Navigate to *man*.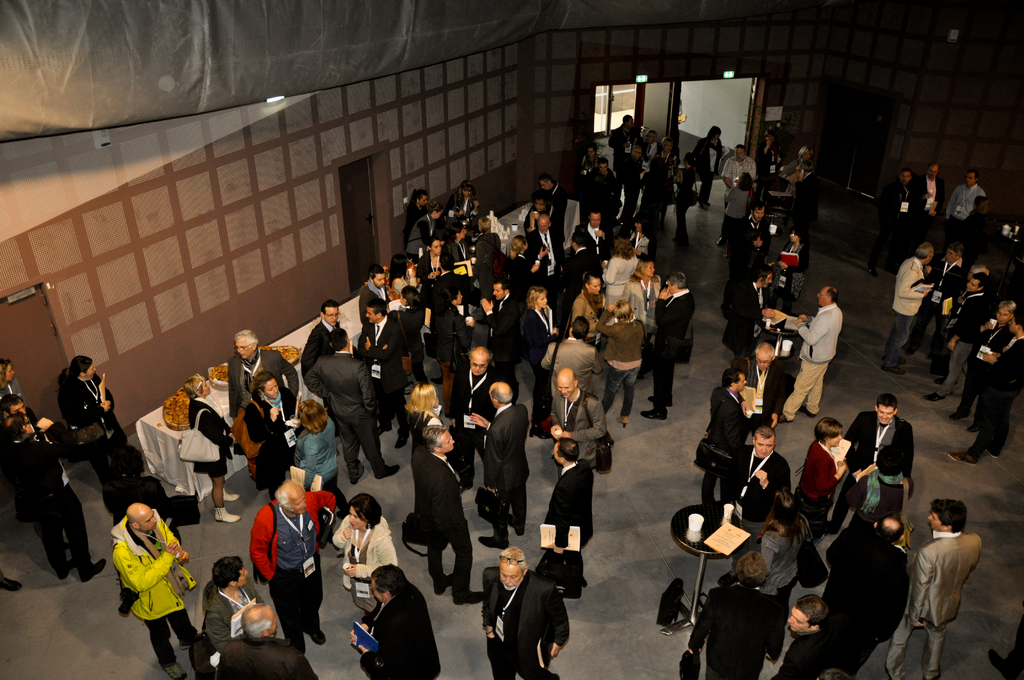
Navigation target: bbox=(639, 130, 666, 208).
